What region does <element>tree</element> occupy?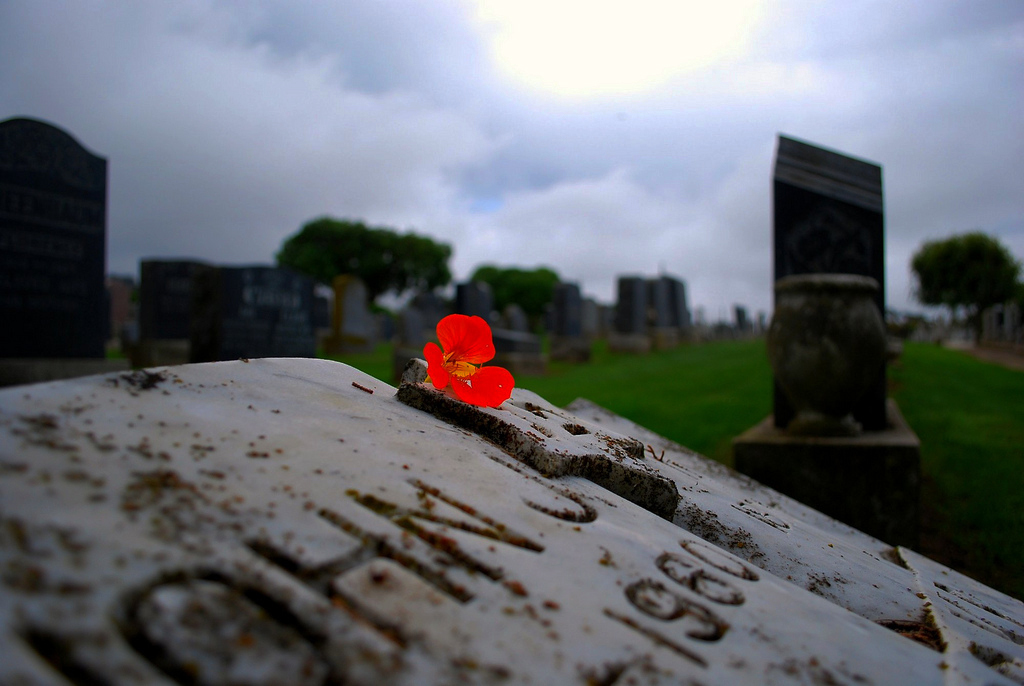
{"x1": 907, "y1": 230, "x2": 1023, "y2": 347}.
